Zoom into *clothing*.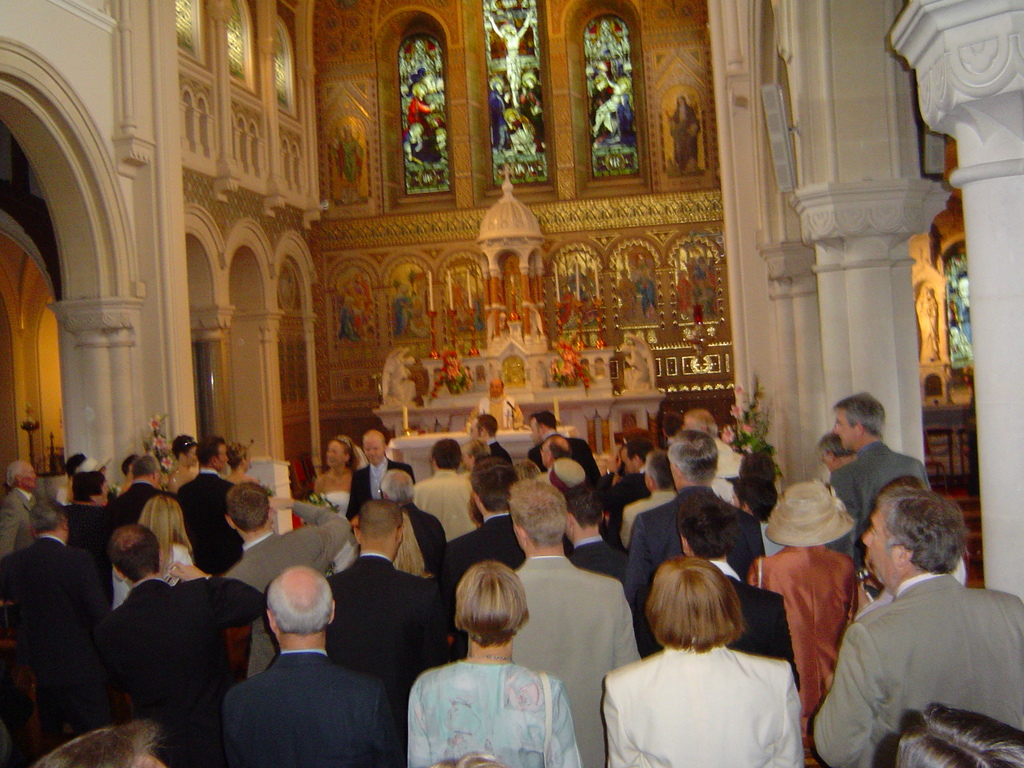
Zoom target: 170:467:231:573.
